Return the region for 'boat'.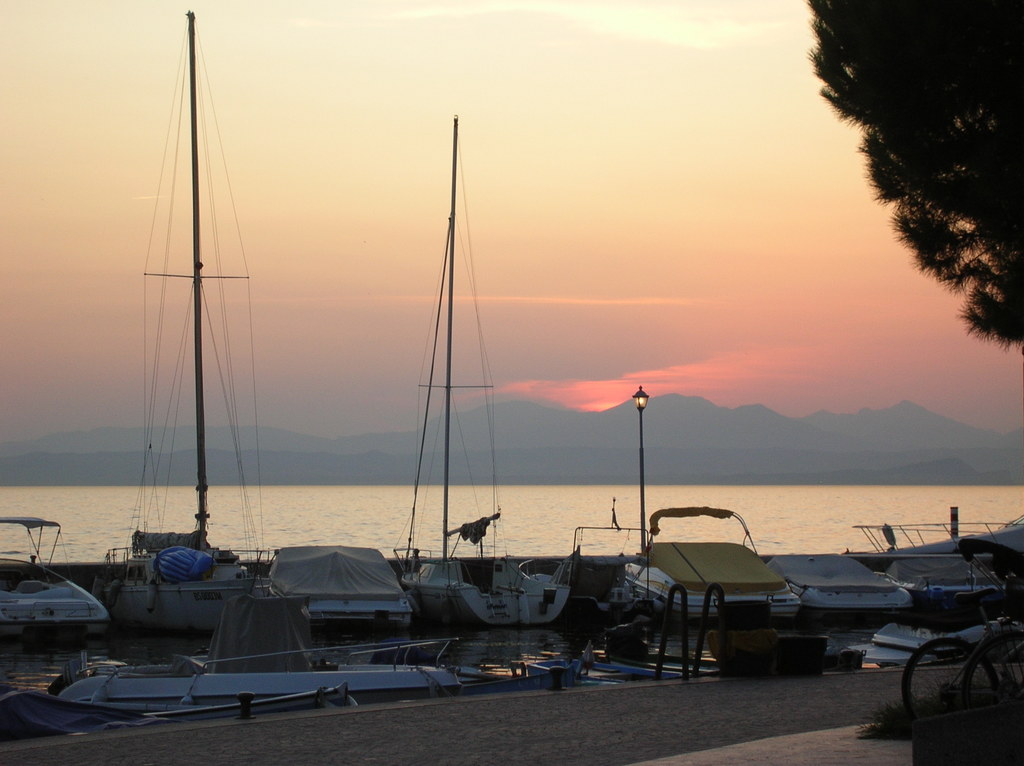
region(850, 541, 1023, 621).
